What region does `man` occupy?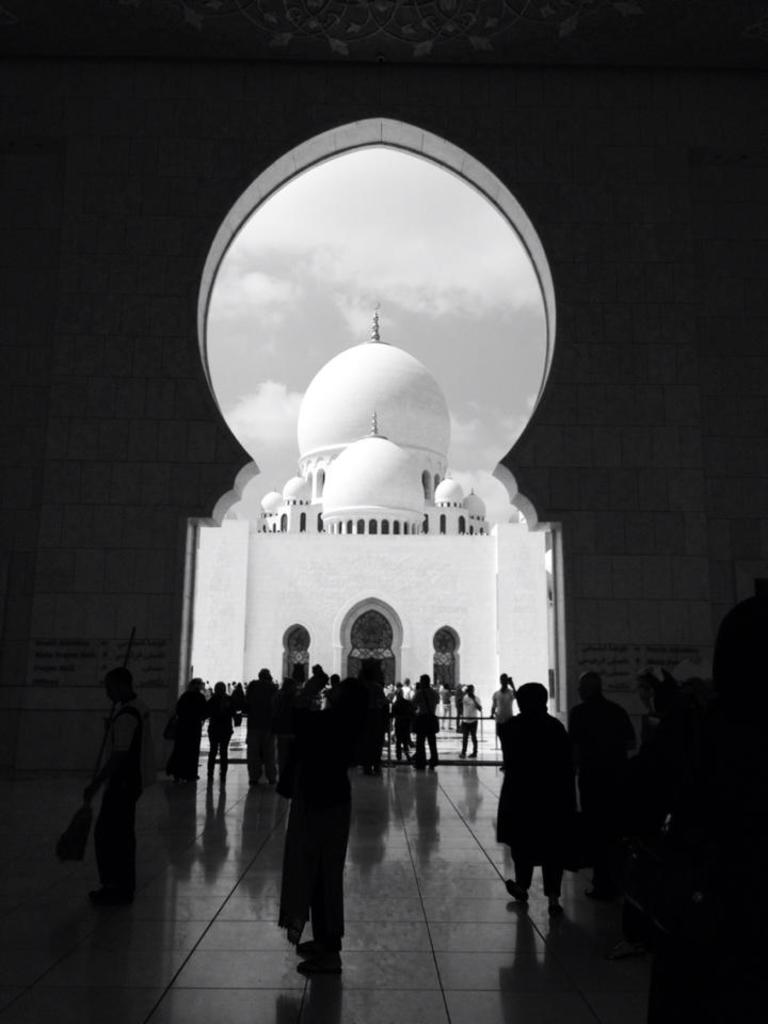
box=[570, 671, 636, 832].
